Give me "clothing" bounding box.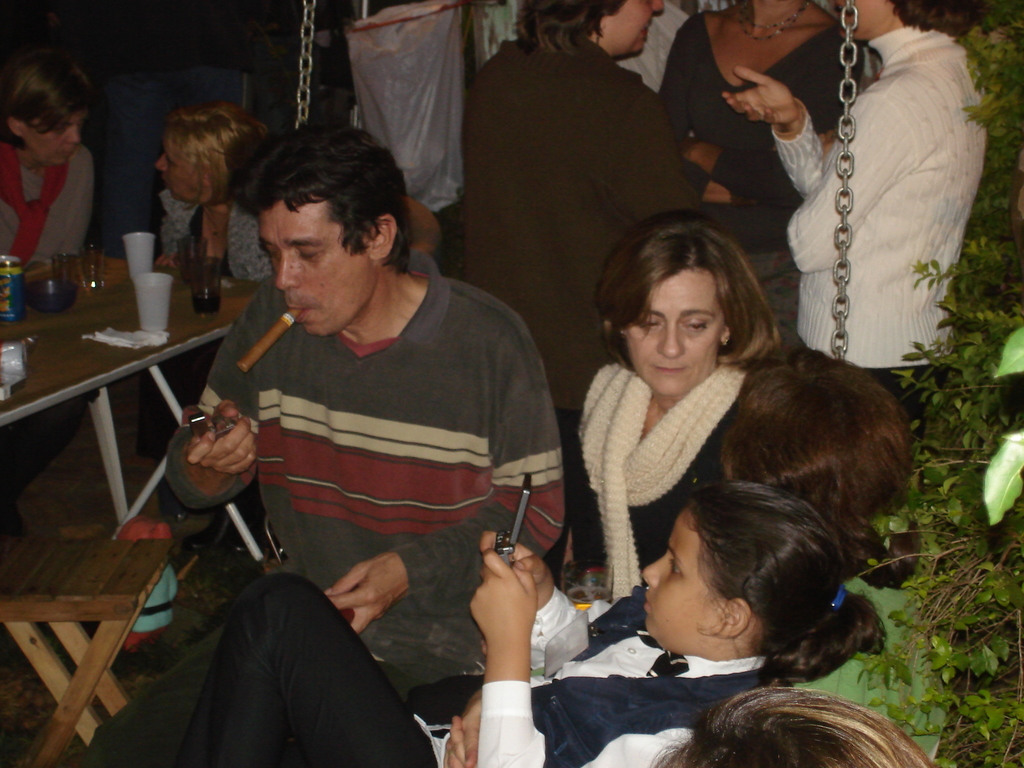
[456,30,714,436].
